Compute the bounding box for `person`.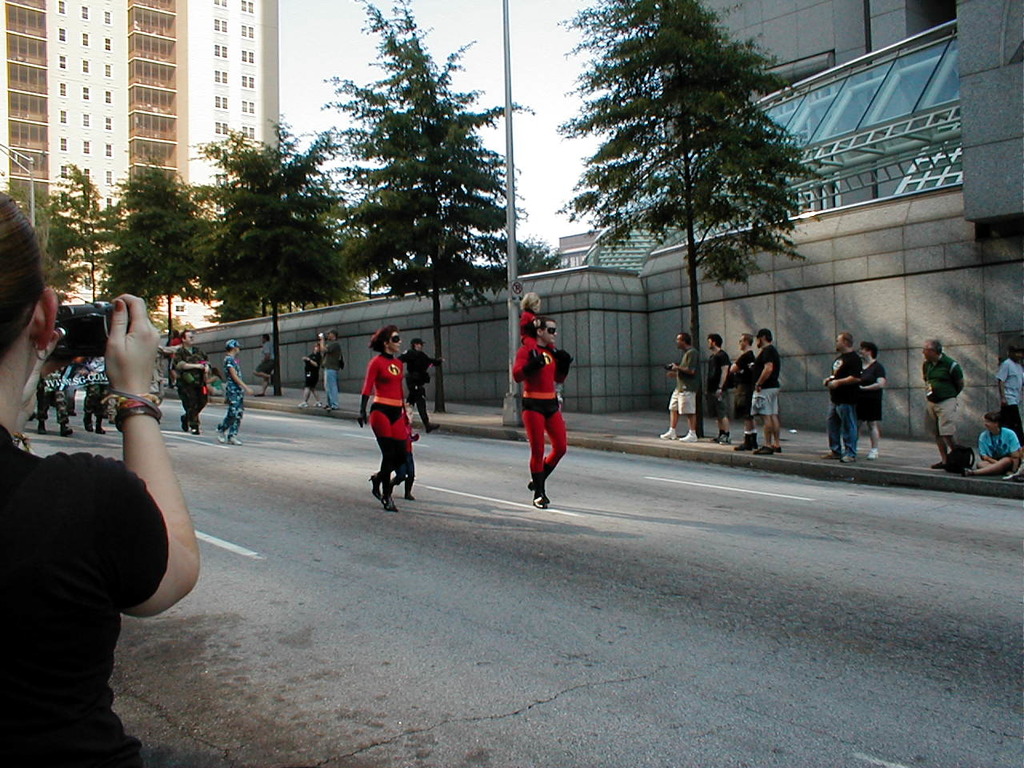
[x1=0, y1=184, x2=199, y2=766].
